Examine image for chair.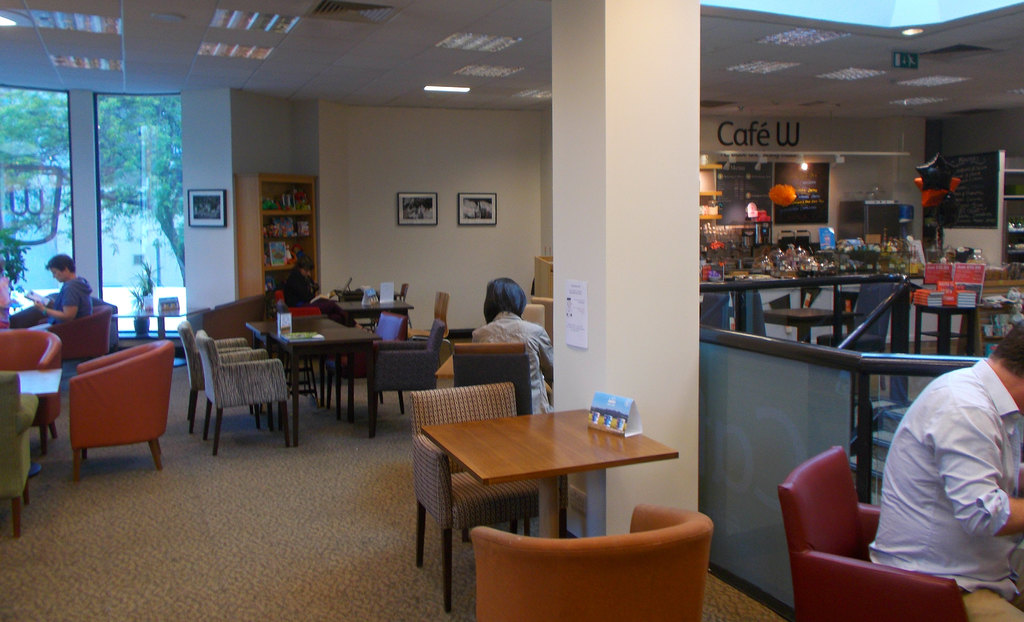
Examination result: (x1=370, y1=309, x2=409, y2=342).
